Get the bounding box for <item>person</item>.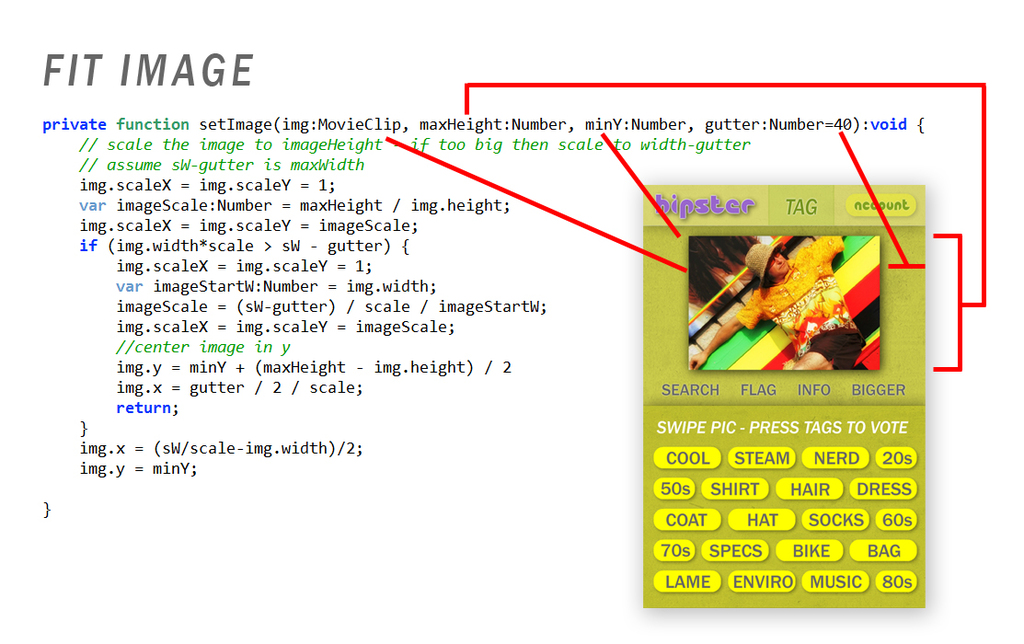
x1=729, y1=217, x2=873, y2=368.
